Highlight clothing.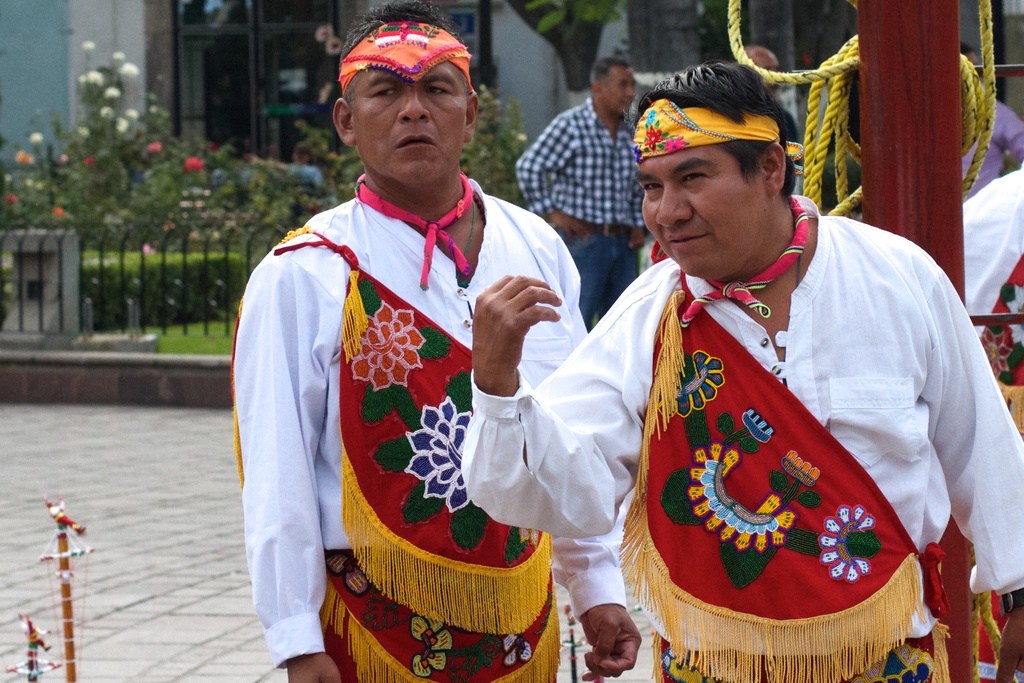
Highlighted region: <box>959,160,1023,436</box>.
